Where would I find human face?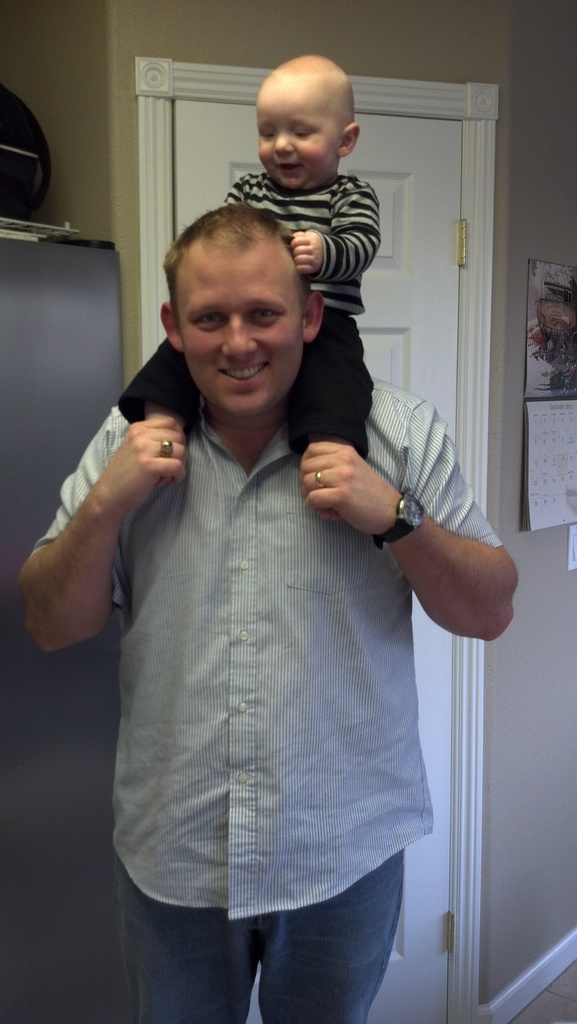
At 177/255/306/414.
